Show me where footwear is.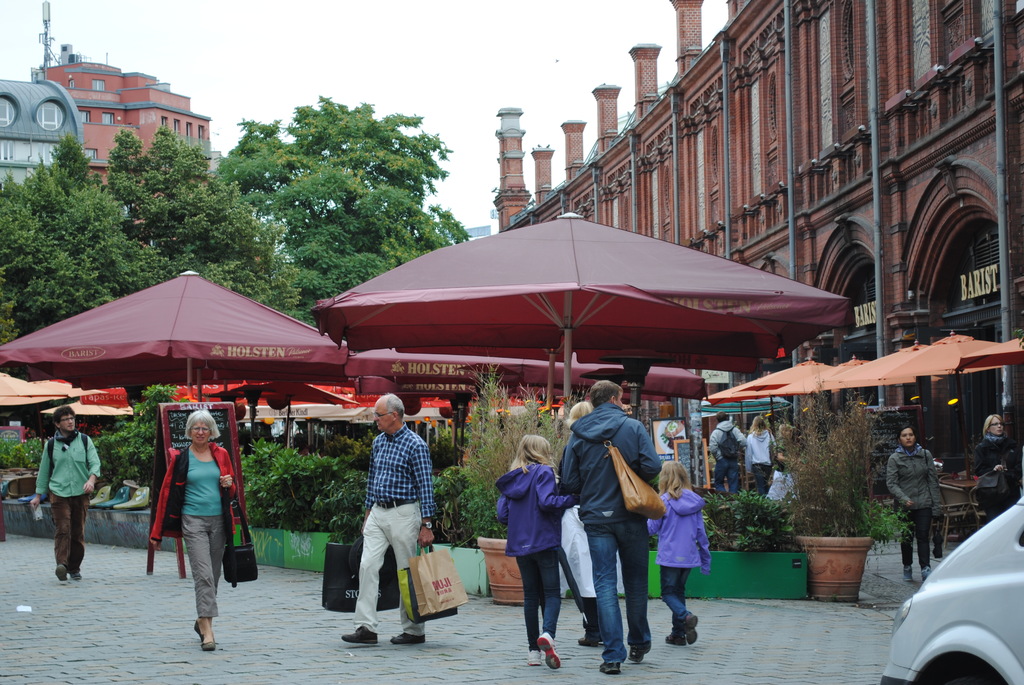
footwear is at pyautogui.locateOnScreen(385, 627, 426, 643).
